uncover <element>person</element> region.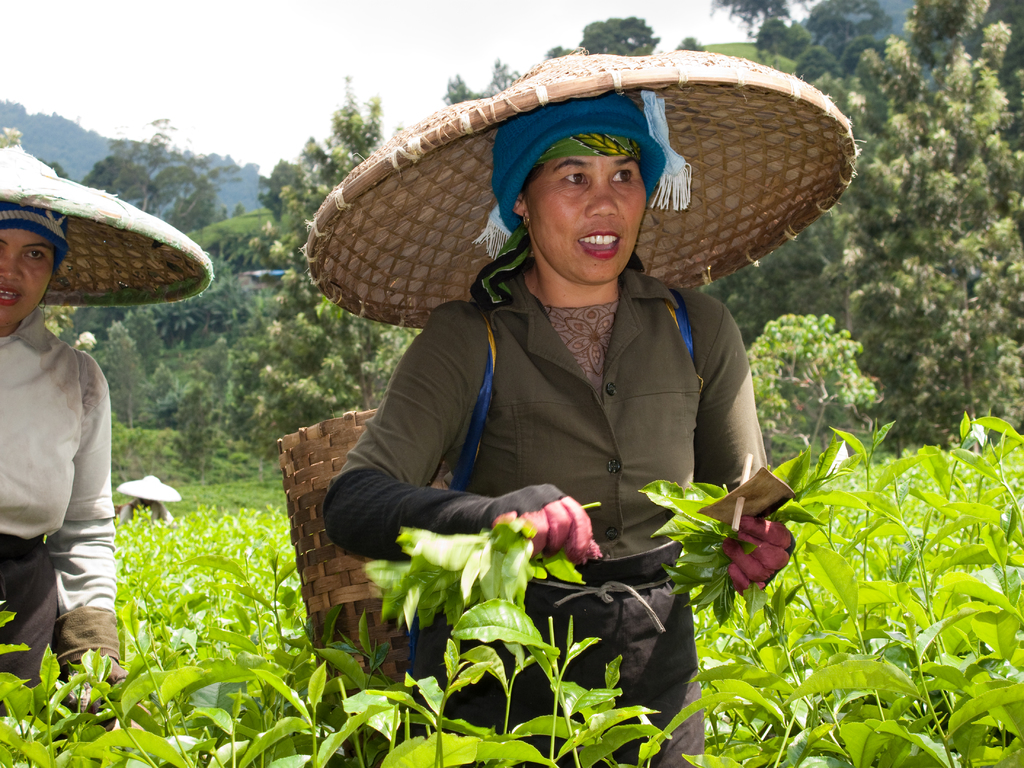
Uncovered: bbox=(241, 141, 817, 698).
